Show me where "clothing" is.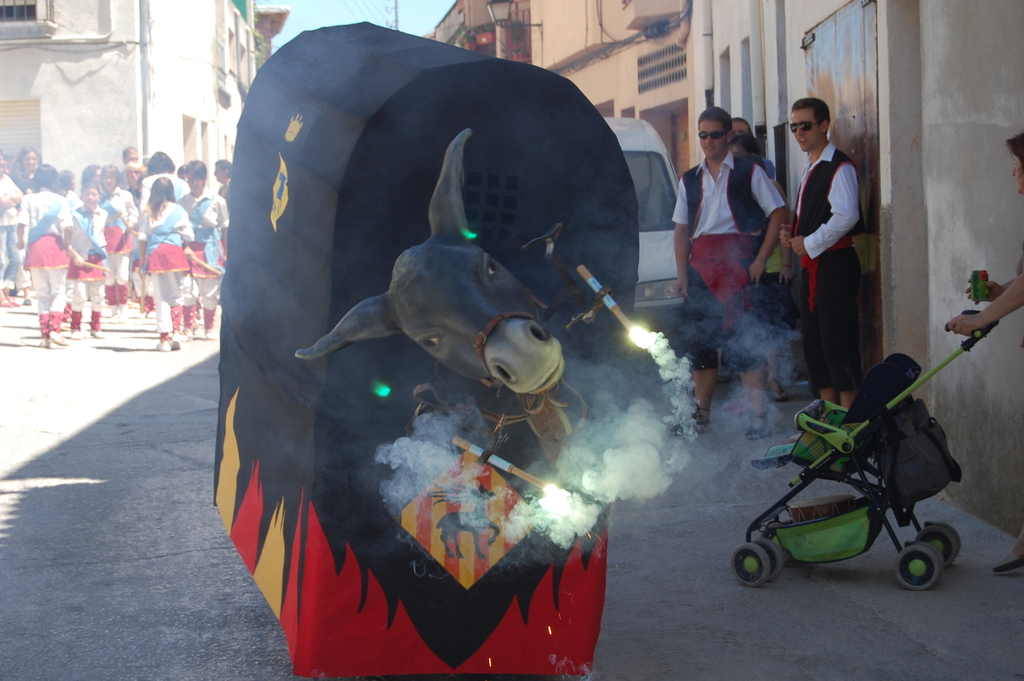
"clothing" is at bbox=[100, 186, 137, 290].
